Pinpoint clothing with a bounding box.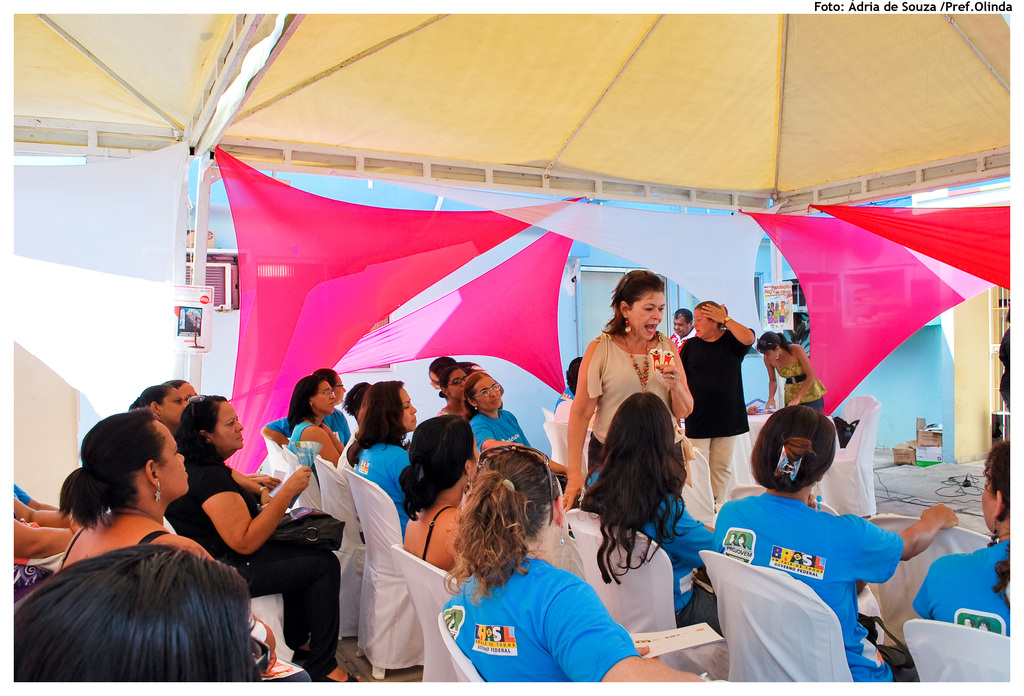
crop(678, 327, 756, 512).
